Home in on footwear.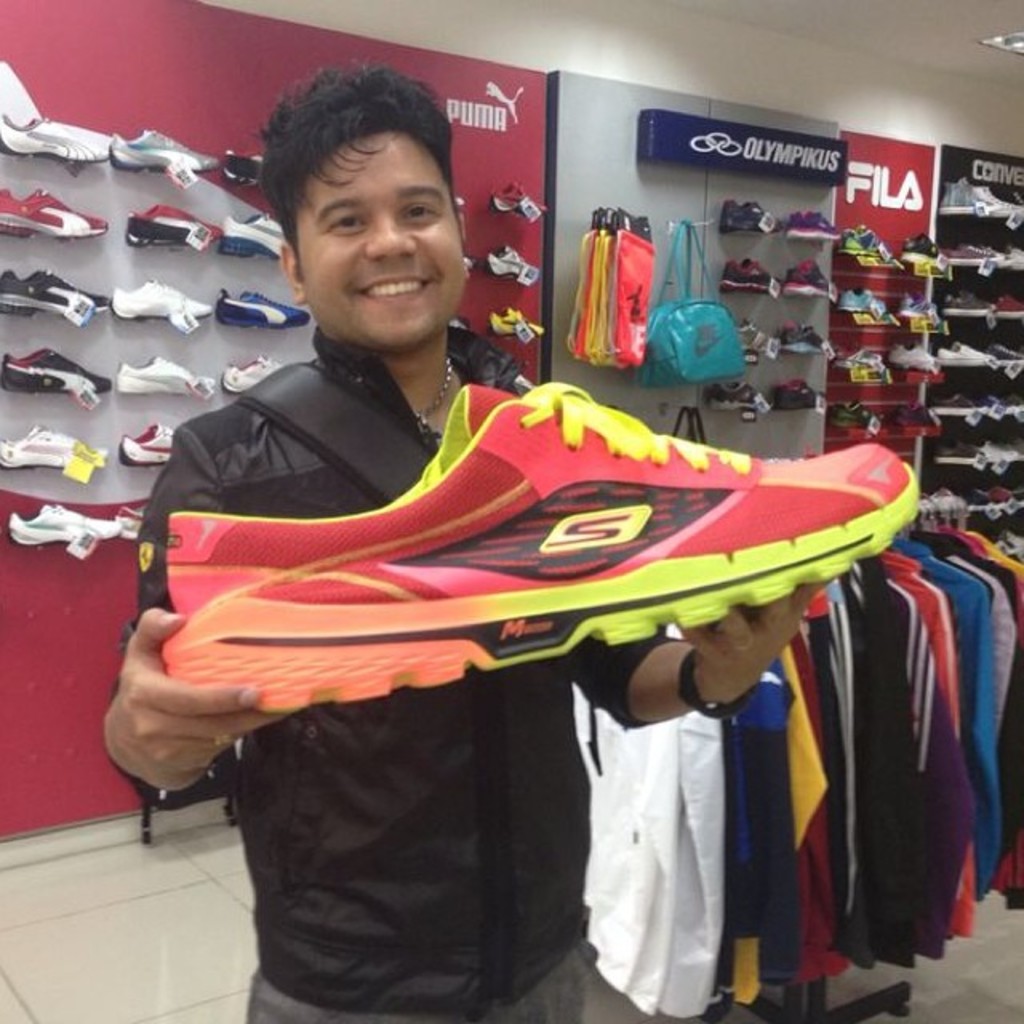
Homed in at box=[938, 339, 994, 366].
